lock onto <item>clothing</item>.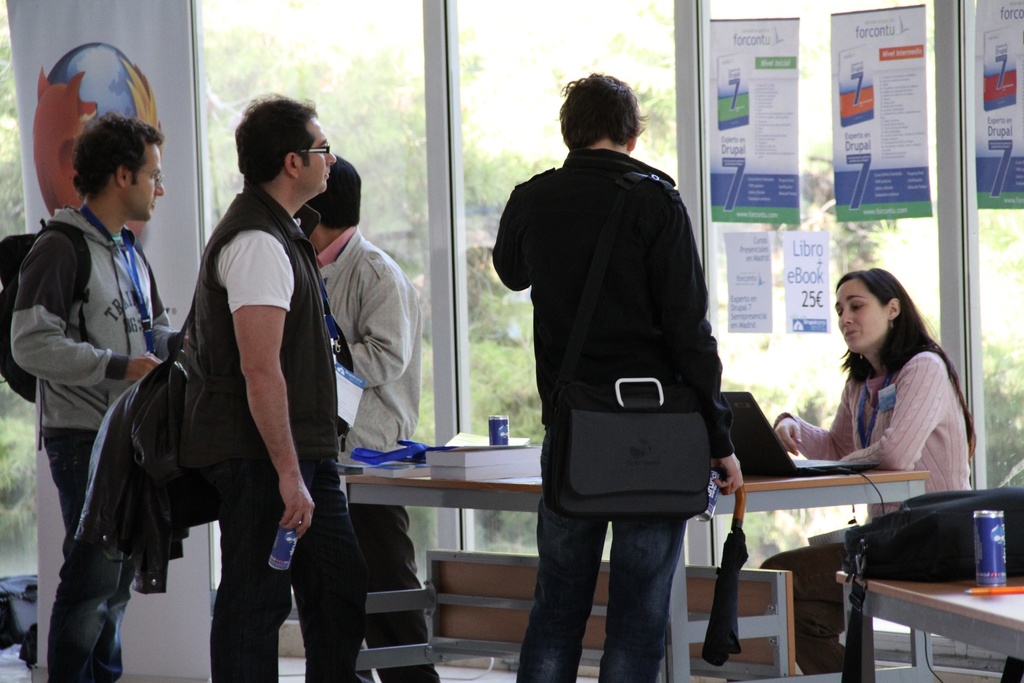
Locked: [189,189,343,678].
